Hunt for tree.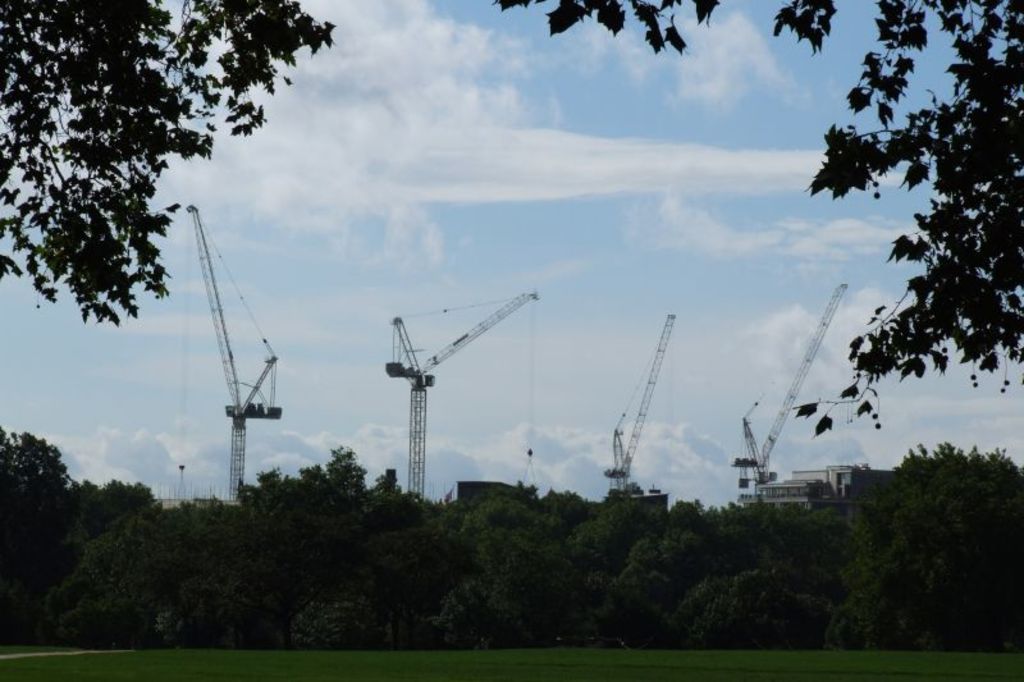
Hunted down at (x1=0, y1=0, x2=334, y2=326).
